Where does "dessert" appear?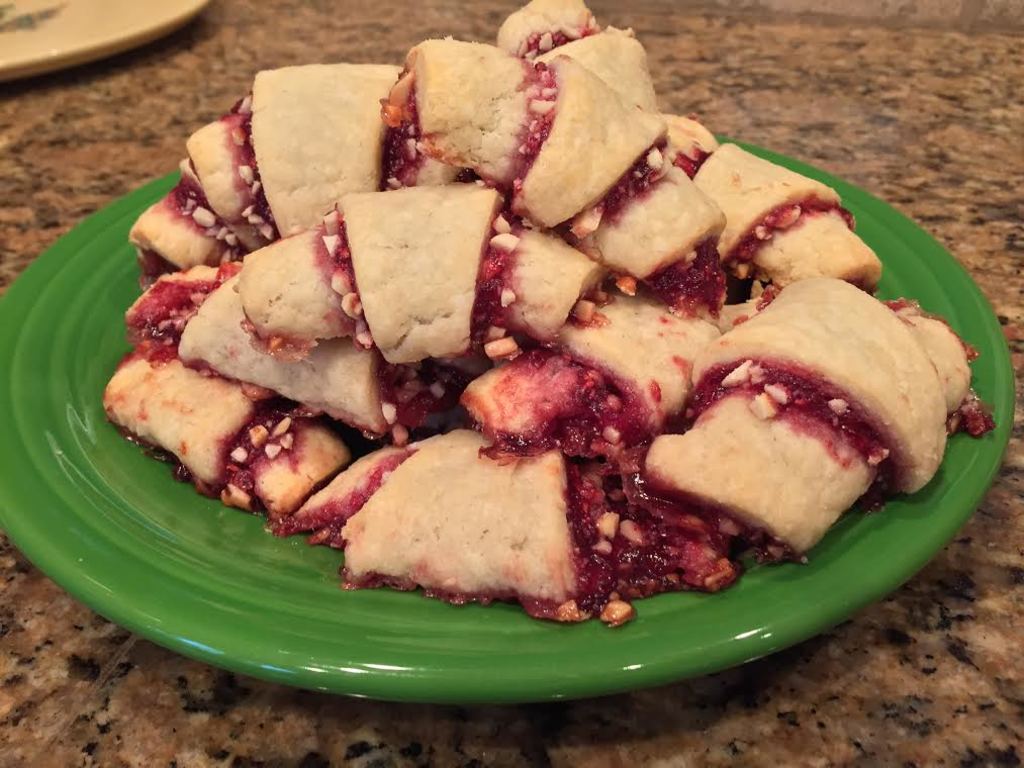
Appears at [x1=107, y1=0, x2=941, y2=739].
